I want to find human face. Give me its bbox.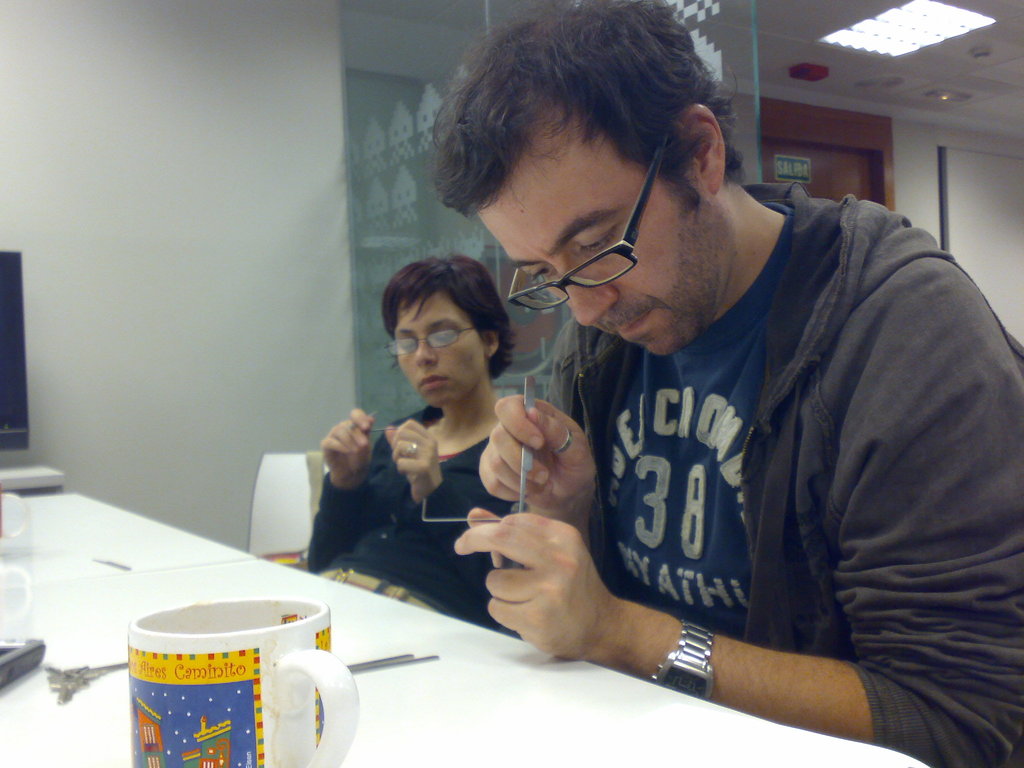
[394,289,486,406].
